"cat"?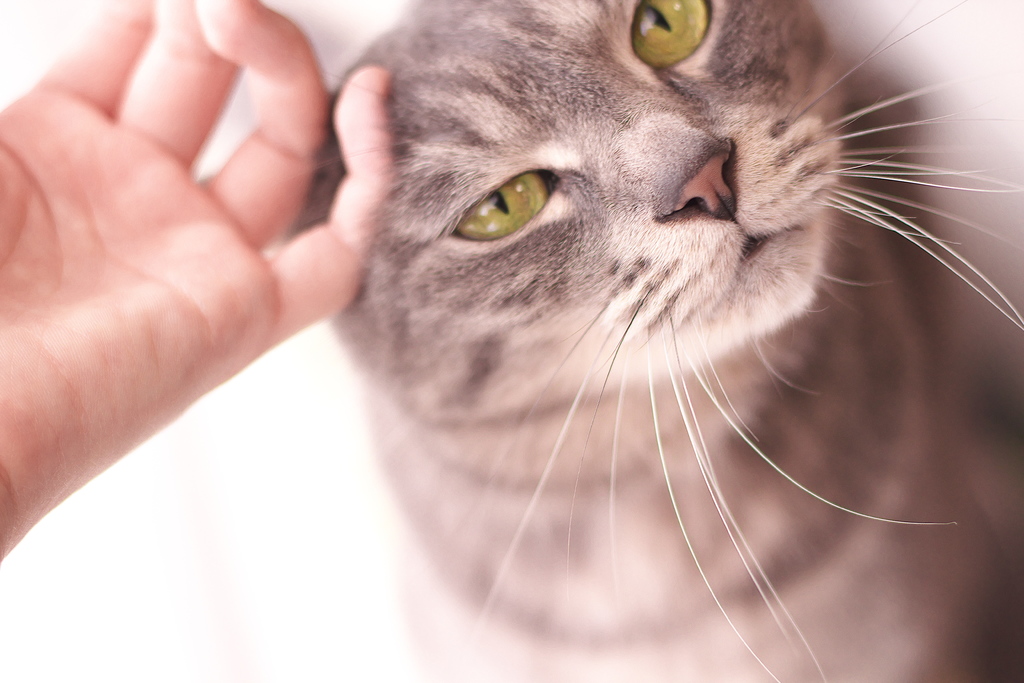
{"x1": 323, "y1": 0, "x2": 1023, "y2": 682}
